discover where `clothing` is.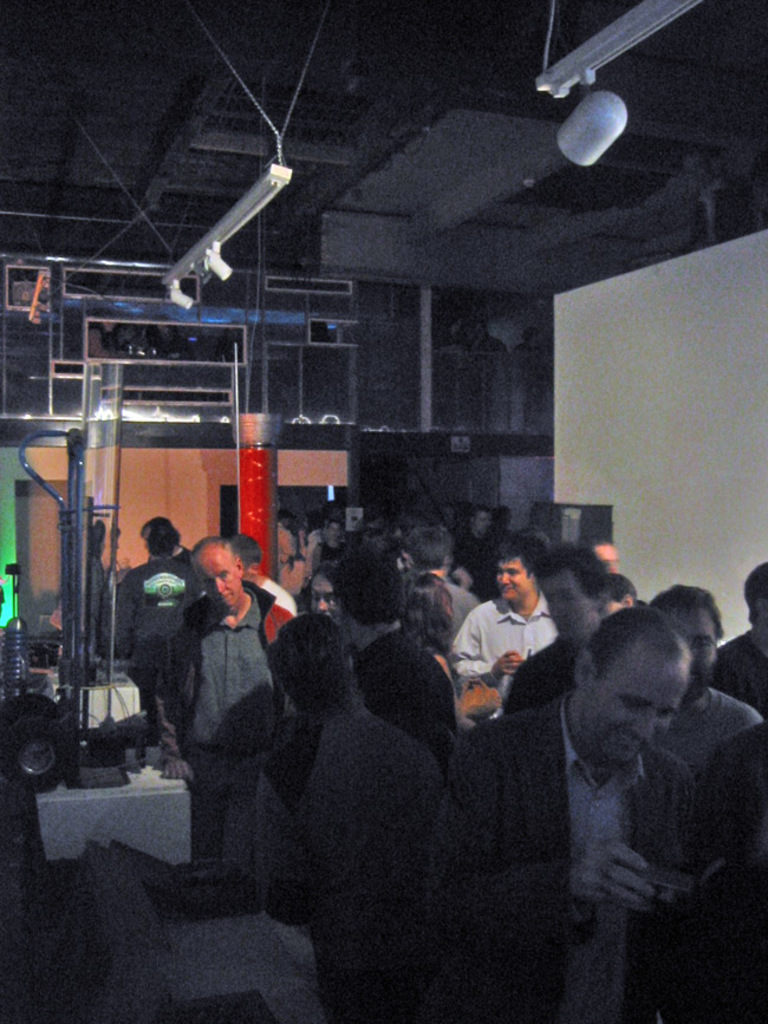
Discovered at BBox(149, 600, 292, 870).
